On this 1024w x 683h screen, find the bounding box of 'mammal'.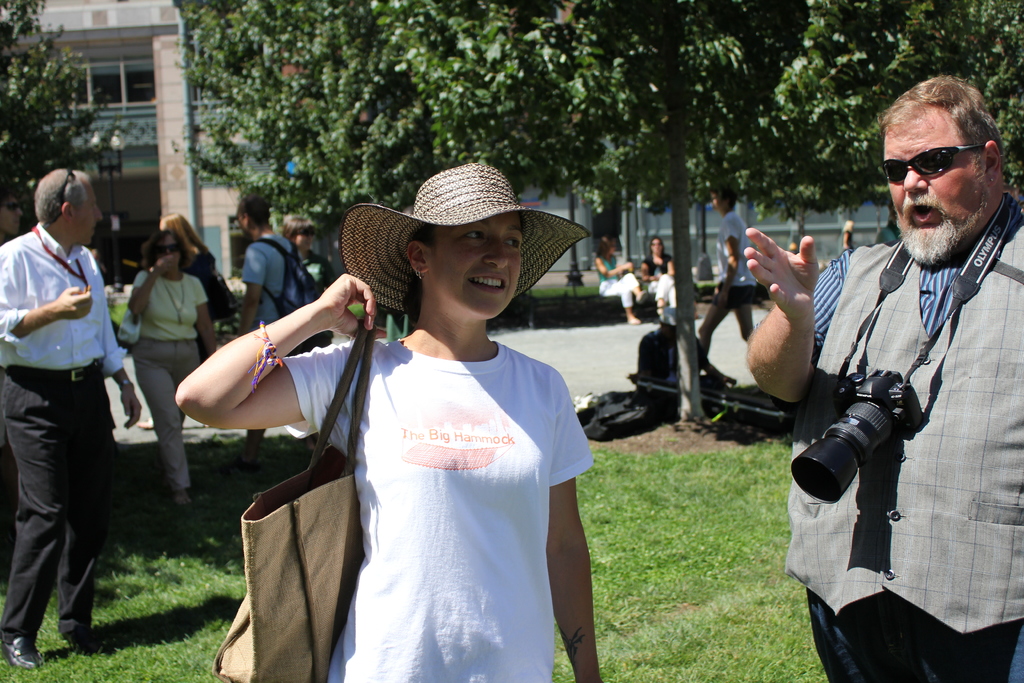
Bounding box: {"x1": 0, "y1": 185, "x2": 28, "y2": 244}.
